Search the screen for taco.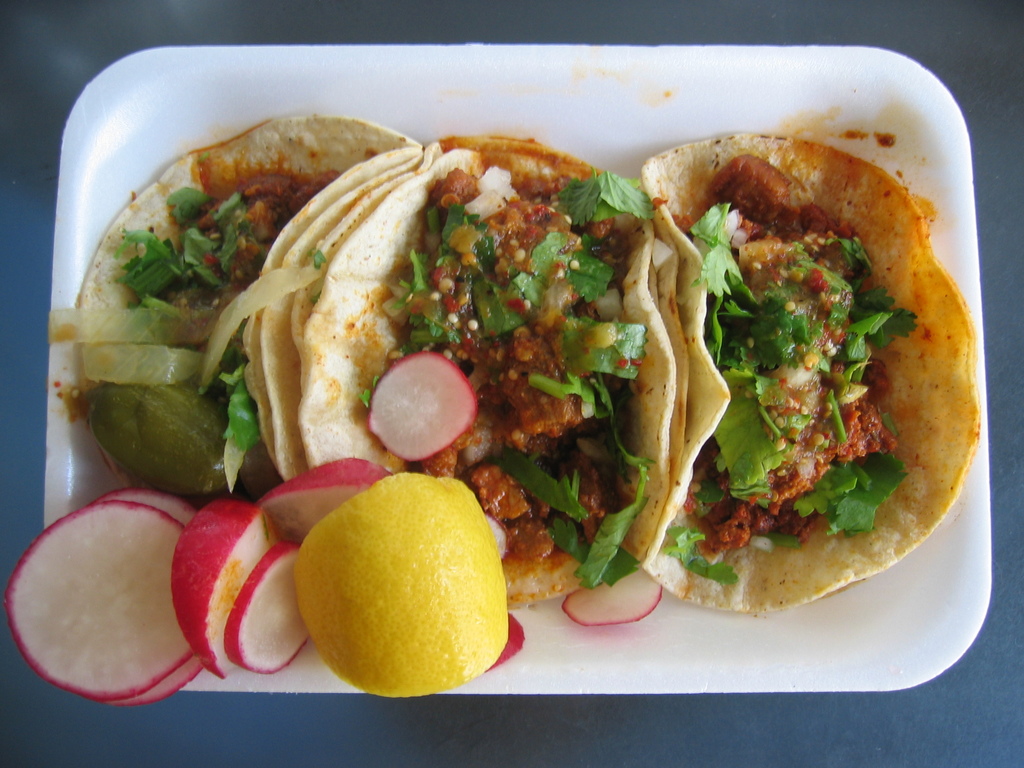
Found at [280,131,673,610].
